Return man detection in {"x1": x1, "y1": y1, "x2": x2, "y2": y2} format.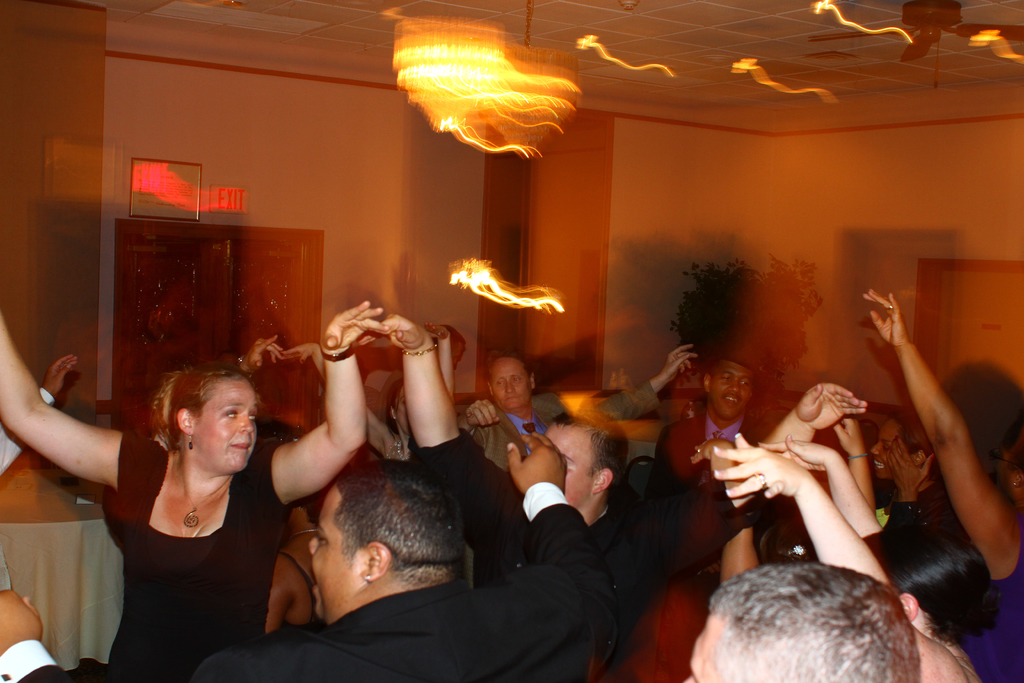
{"x1": 0, "y1": 429, "x2": 612, "y2": 682}.
